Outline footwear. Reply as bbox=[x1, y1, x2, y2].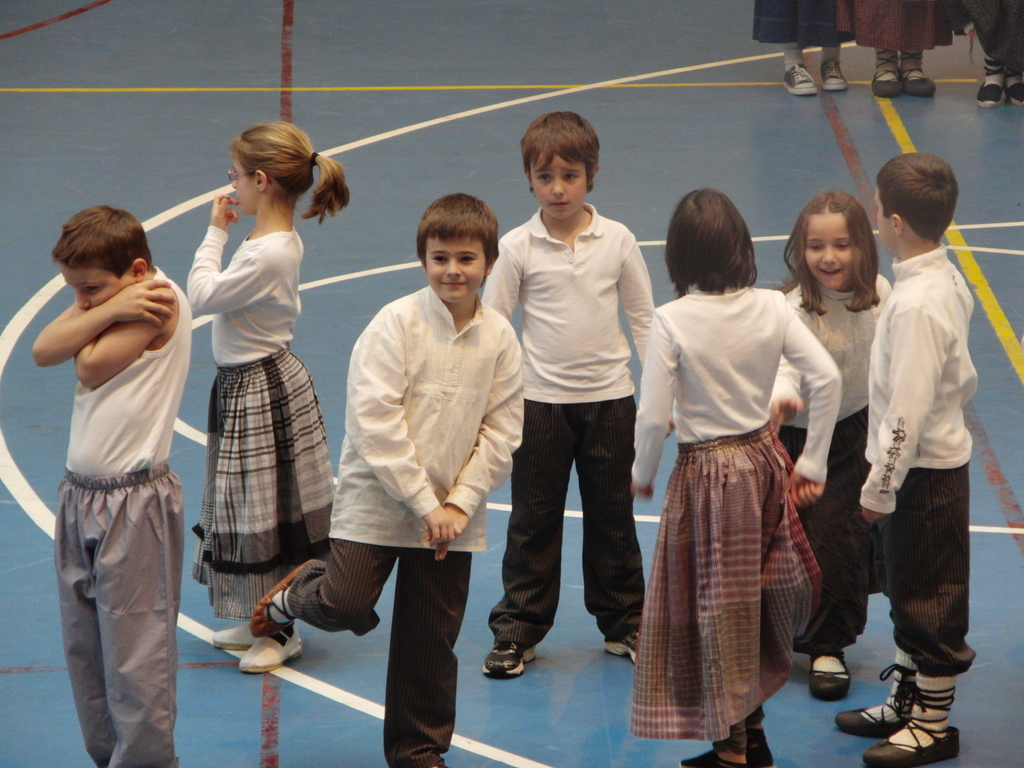
bbox=[479, 638, 543, 678].
